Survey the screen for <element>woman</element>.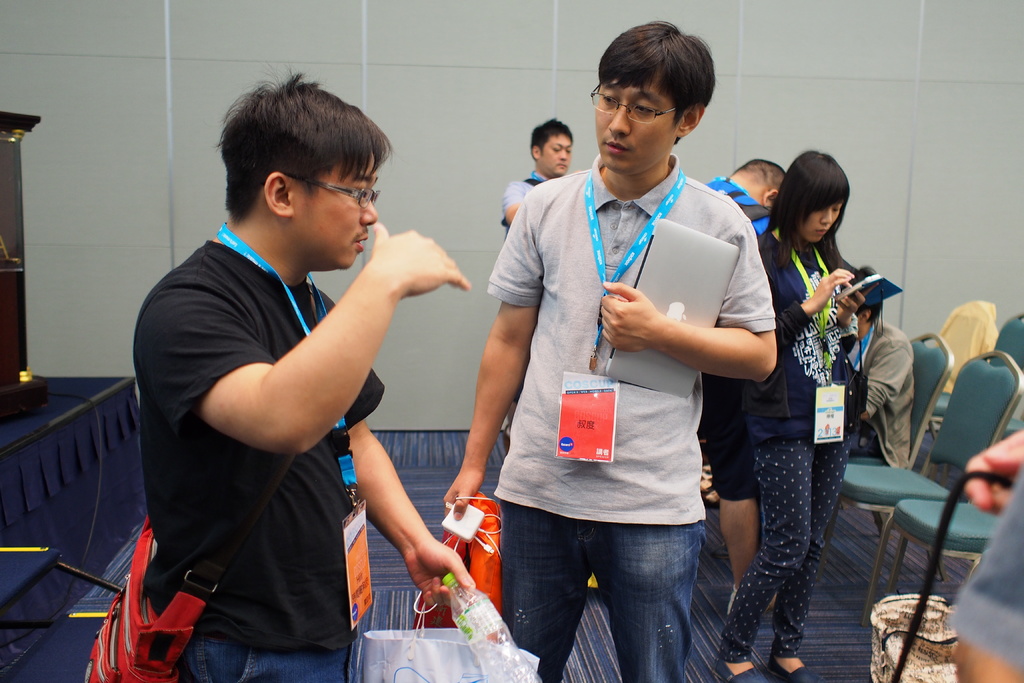
Survey found: Rect(742, 153, 894, 682).
